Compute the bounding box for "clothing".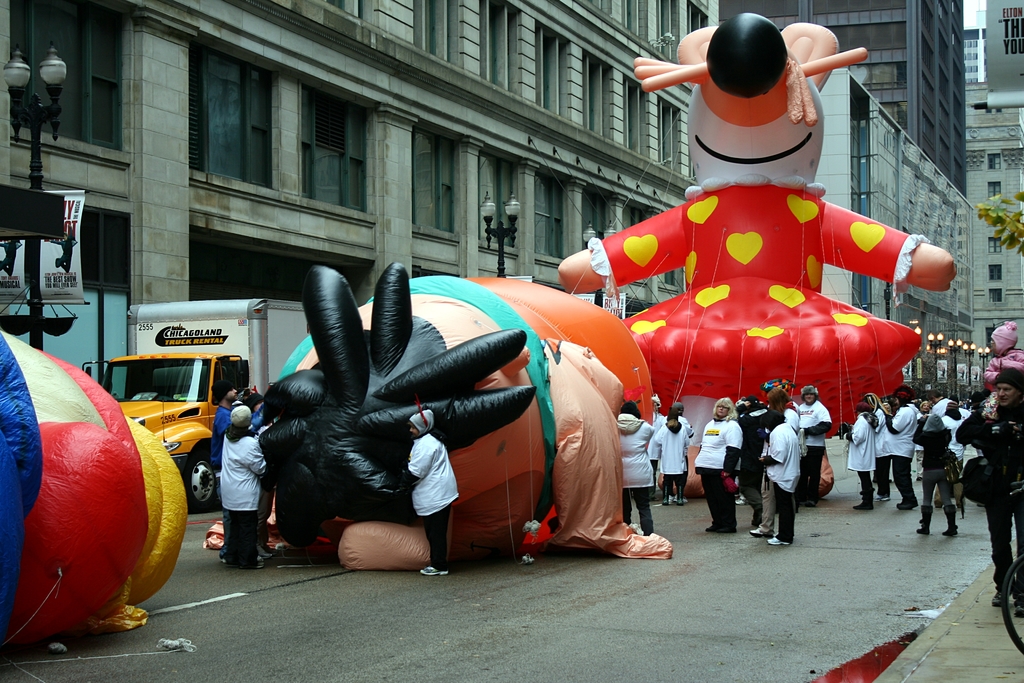
bbox=(740, 406, 765, 525).
